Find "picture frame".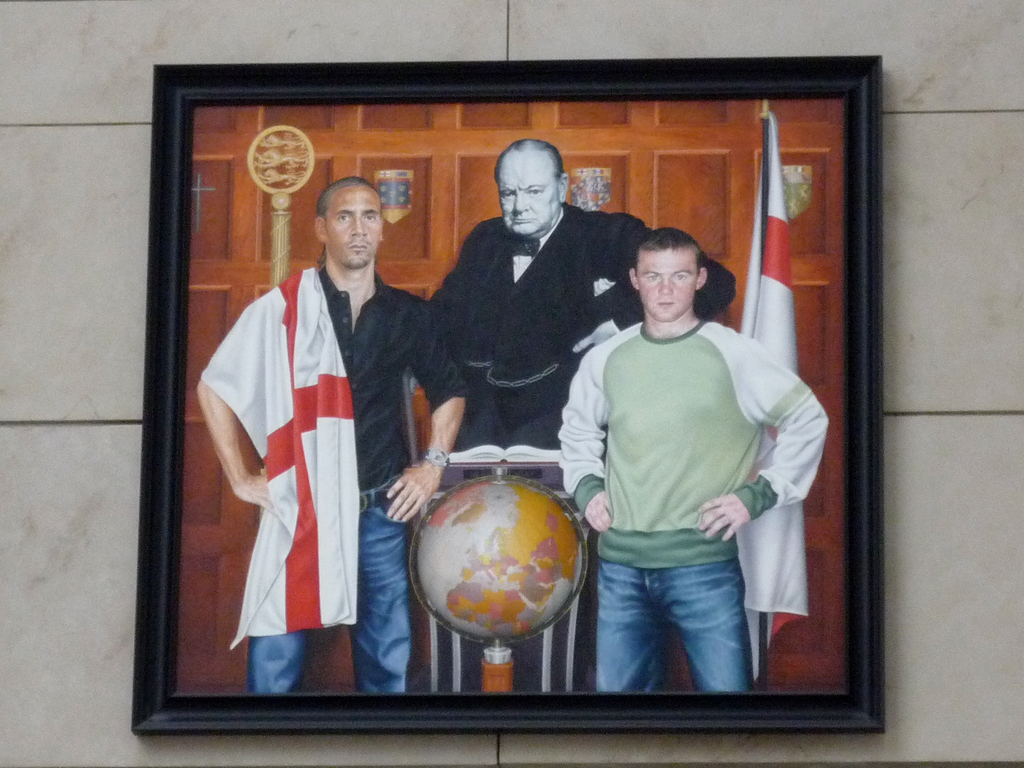
rect(135, 22, 911, 767).
